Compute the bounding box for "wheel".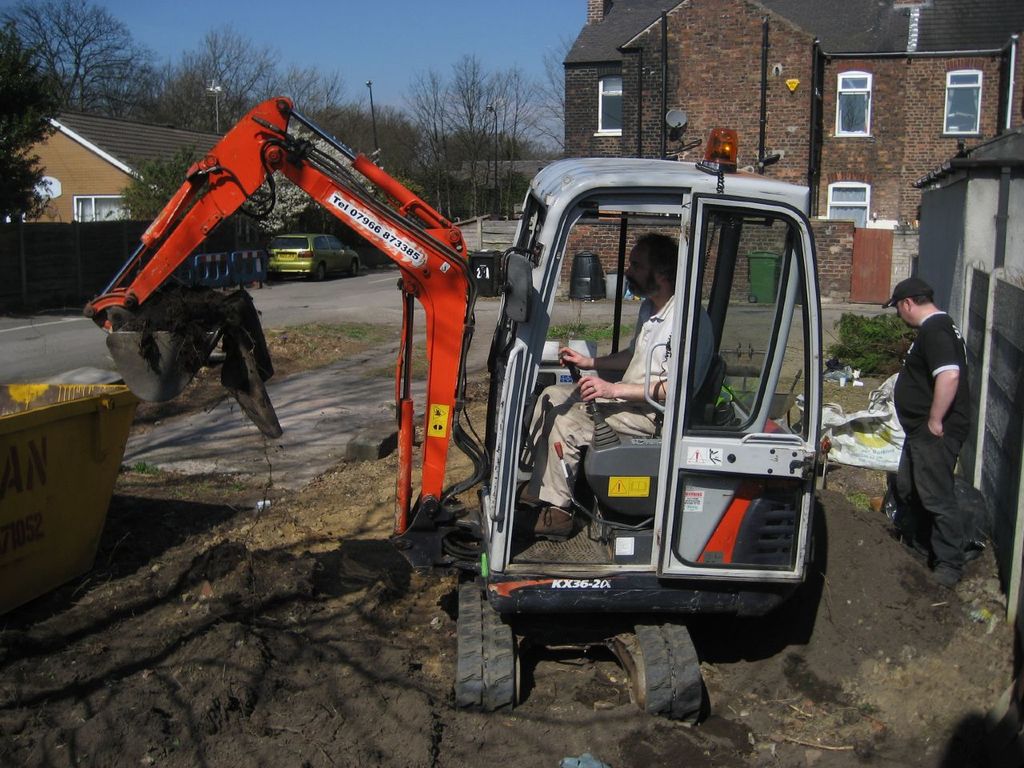
bbox=(450, 589, 524, 706).
